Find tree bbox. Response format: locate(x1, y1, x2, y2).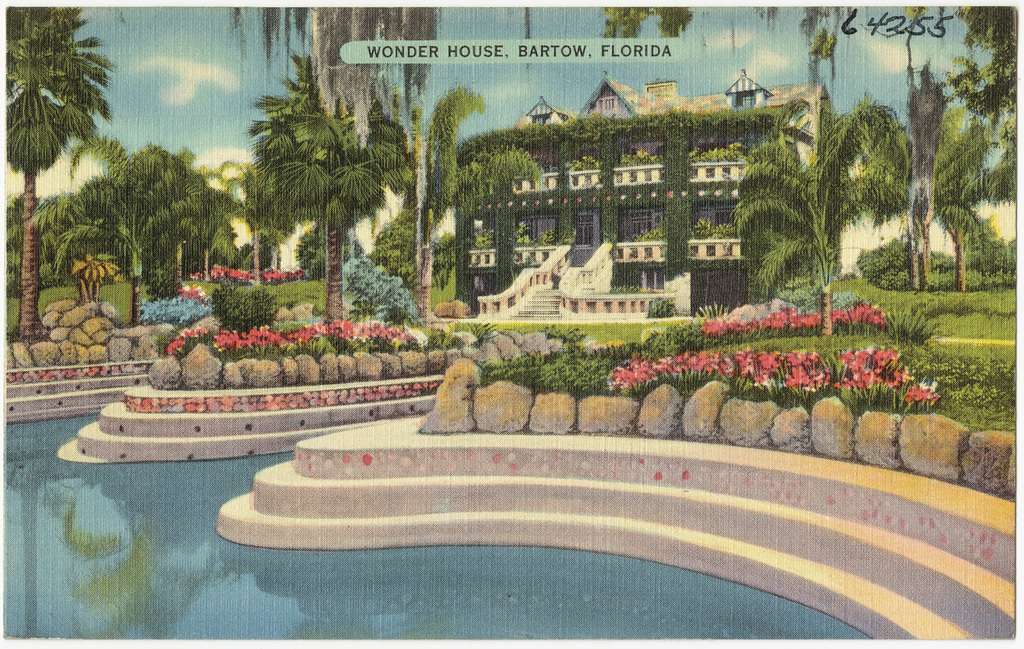
locate(840, 104, 1023, 308).
